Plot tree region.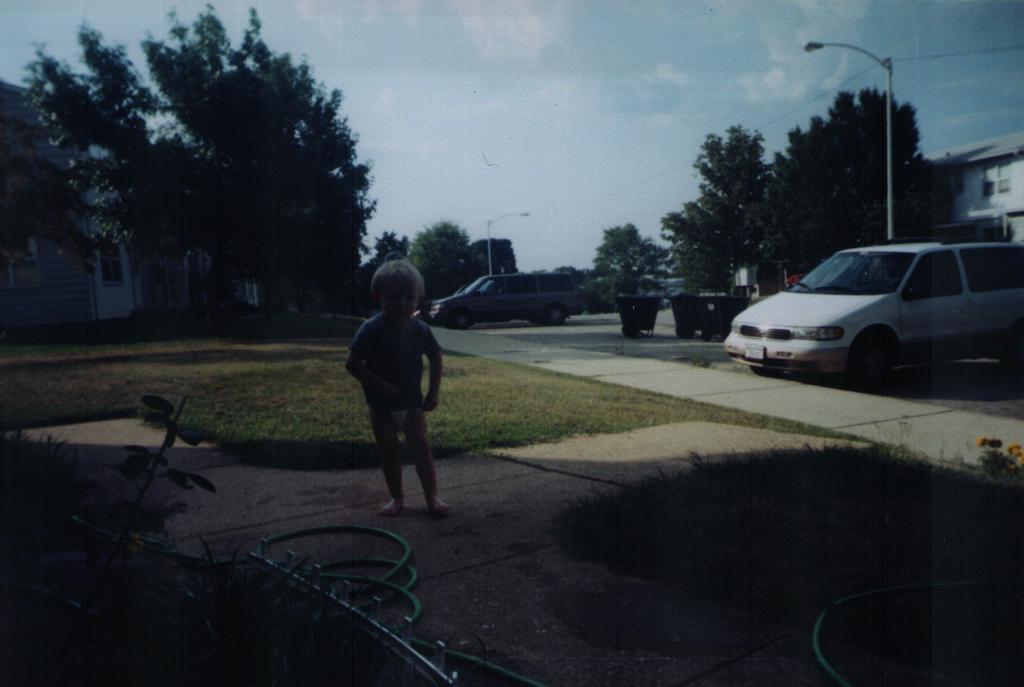
Plotted at {"x1": 456, "y1": 238, "x2": 515, "y2": 282}.
